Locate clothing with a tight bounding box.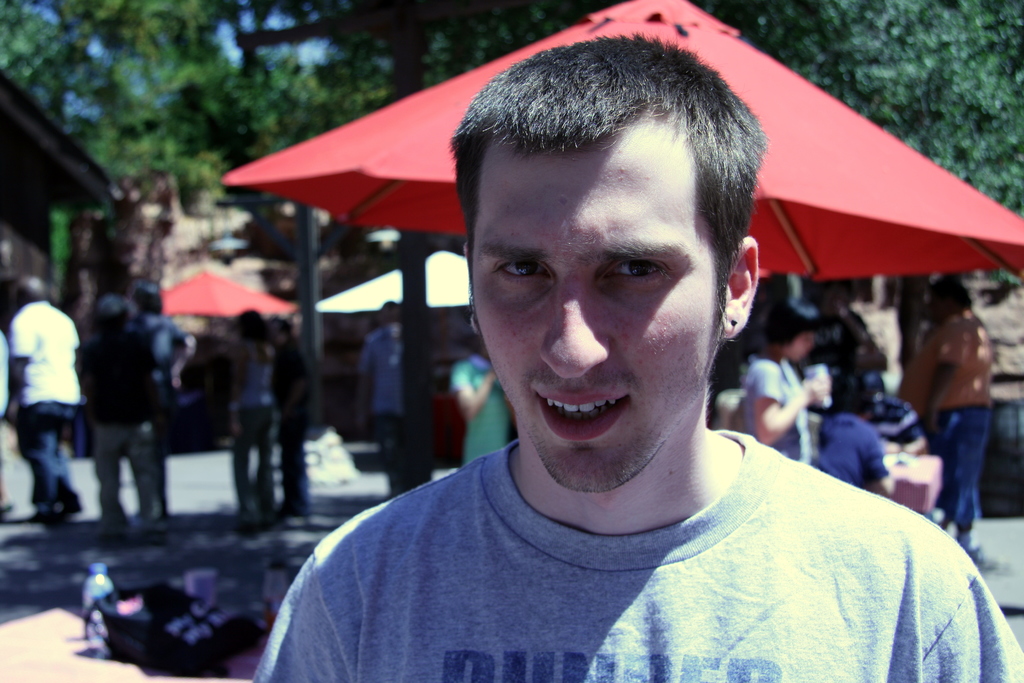
left=11, top=308, right=81, bottom=503.
